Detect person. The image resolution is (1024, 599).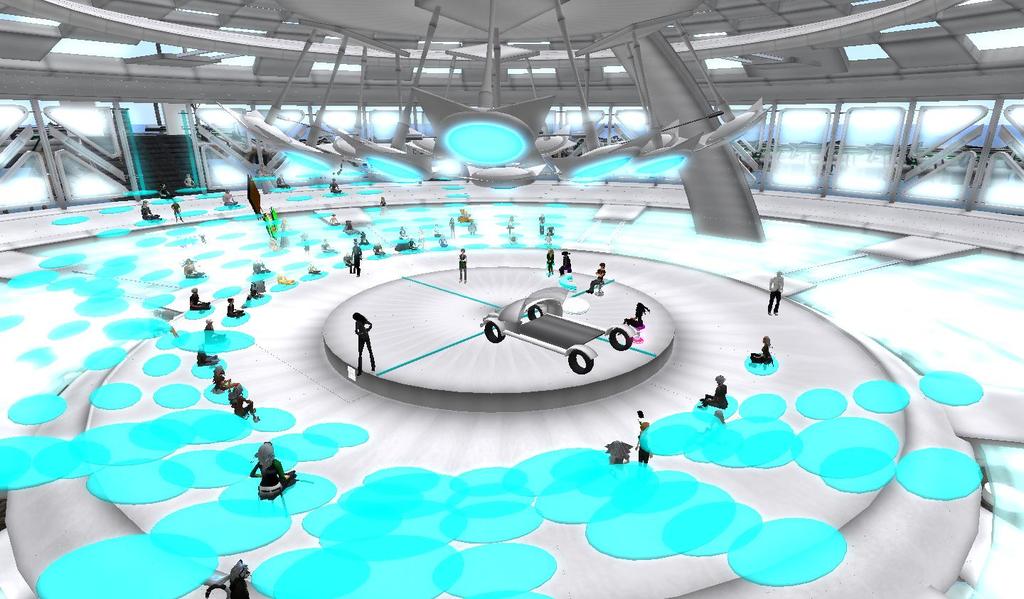
pyautogui.locateOnScreen(228, 382, 259, 421).
